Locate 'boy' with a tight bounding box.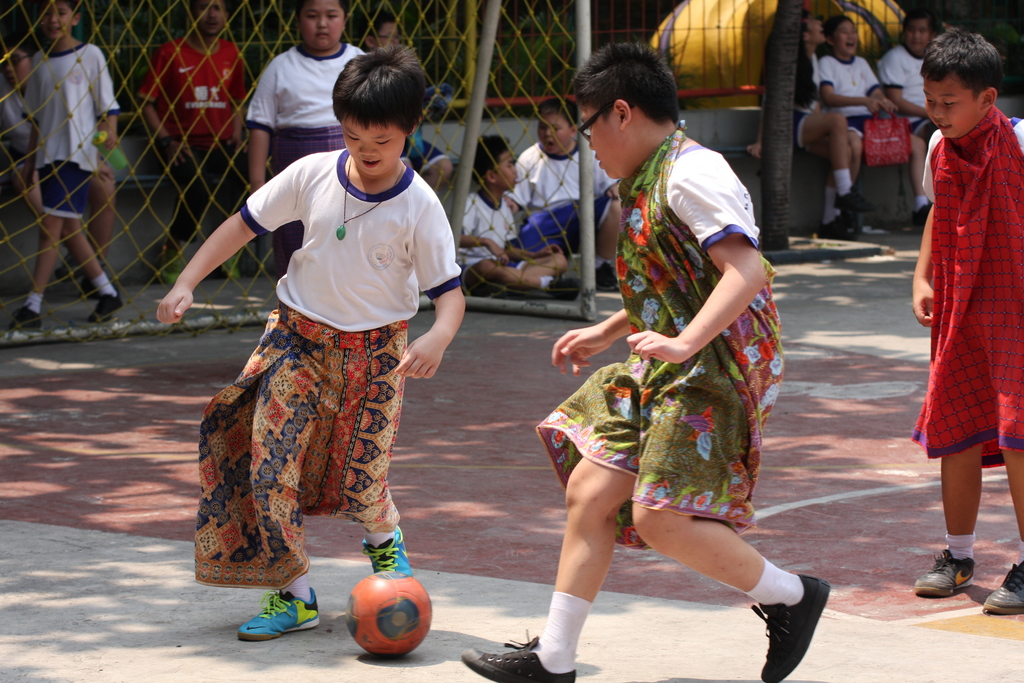
[left=457, top=138, right=581, bottom=295].
